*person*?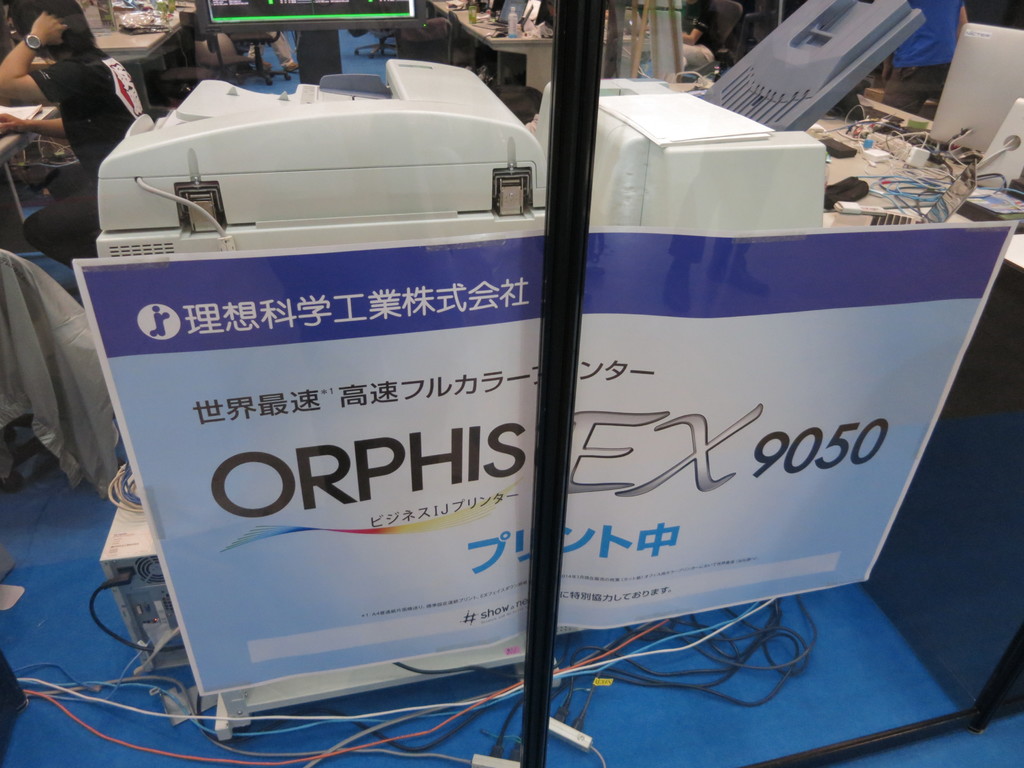
[868, 0, 973, 116]
